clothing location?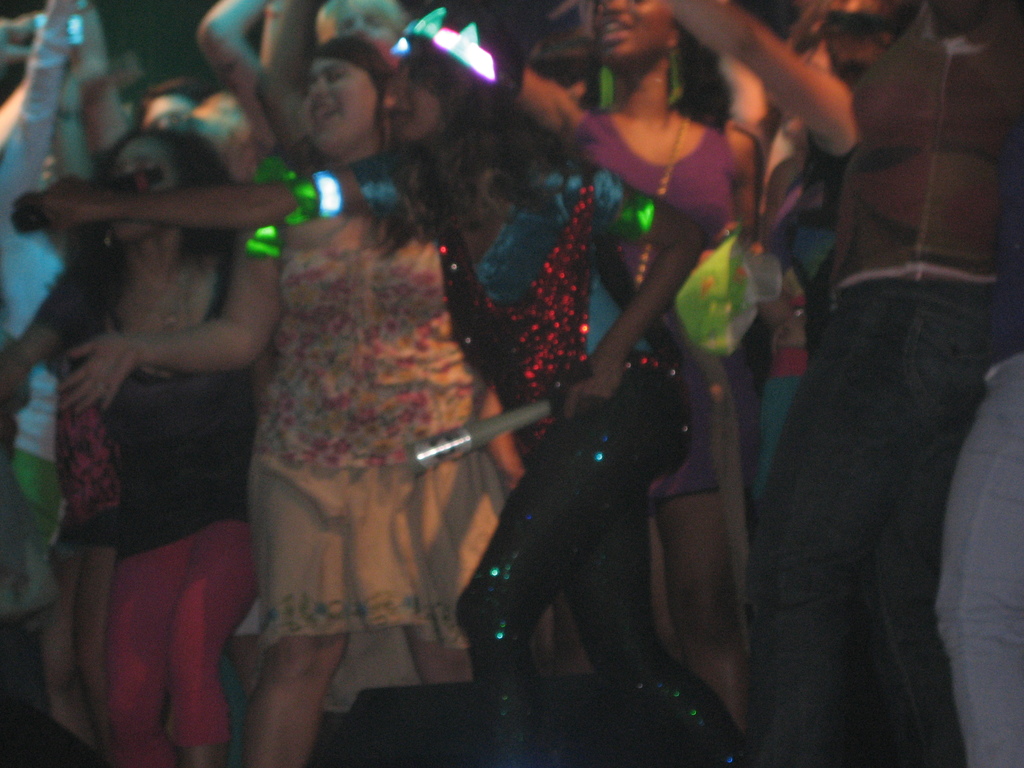
detection(243, 245, 543, 705)
